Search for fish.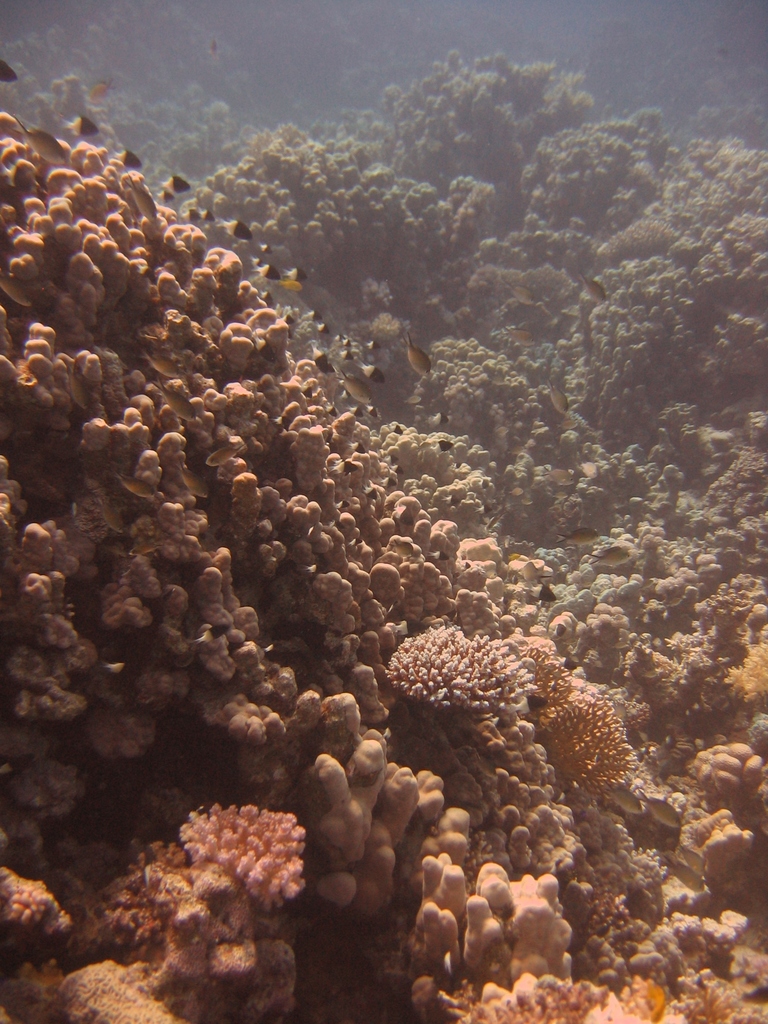
Found at left=218, top=220, right=251, bottom=237.
